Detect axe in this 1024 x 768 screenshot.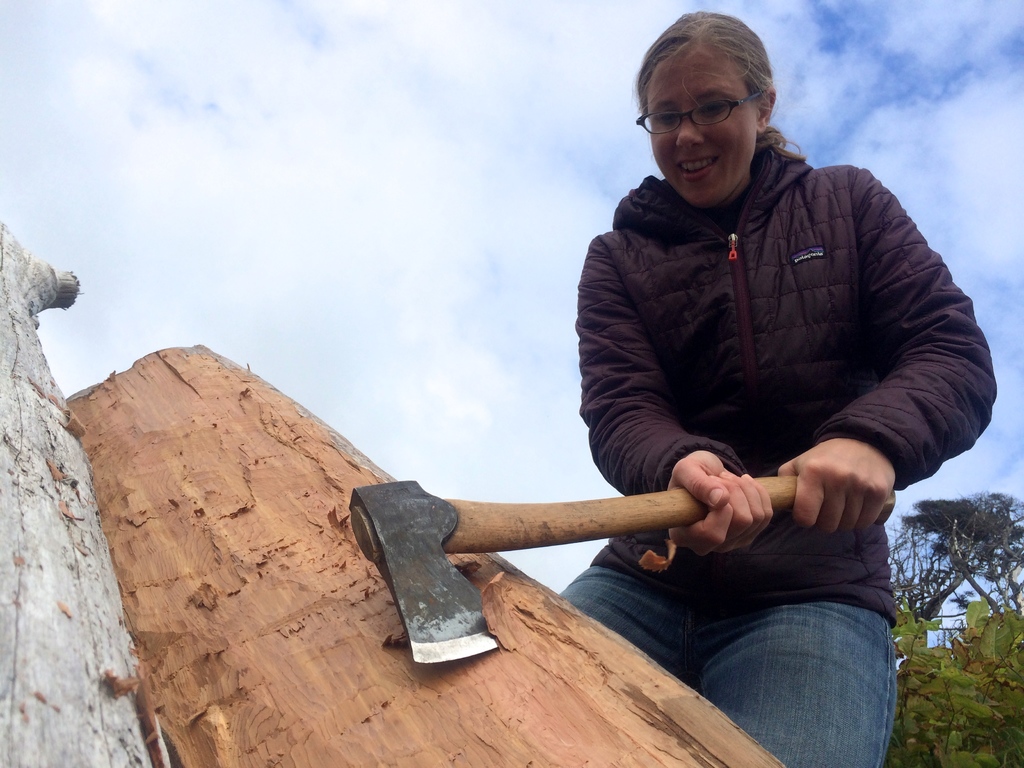
Detection: (x1=342, y1=478, x2=897, y2=669).
